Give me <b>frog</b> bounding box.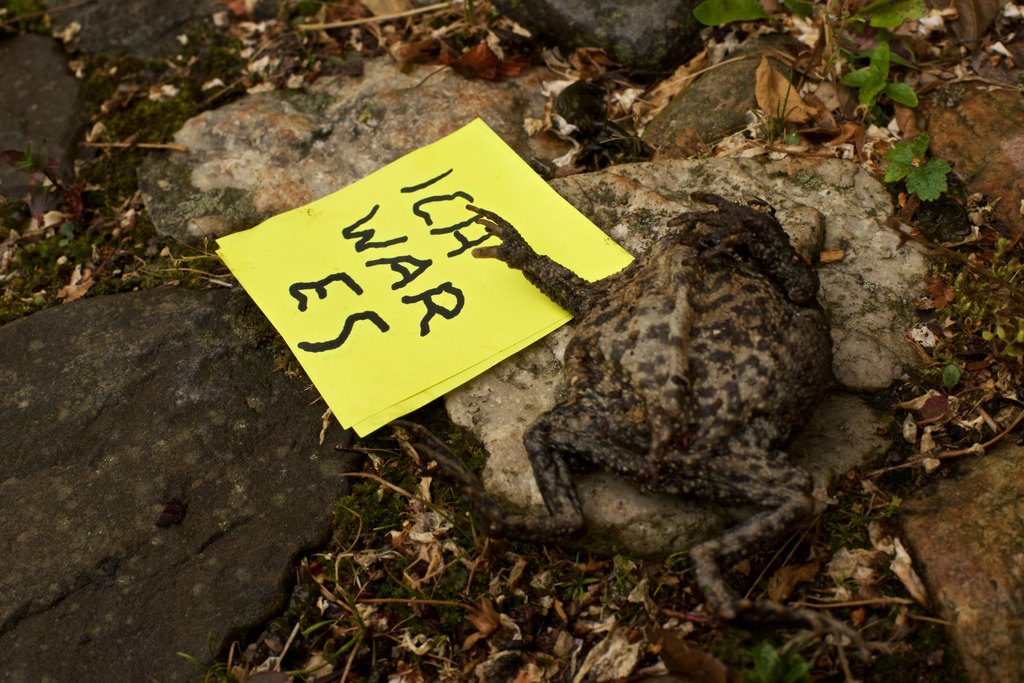
[387,188,876,661].
